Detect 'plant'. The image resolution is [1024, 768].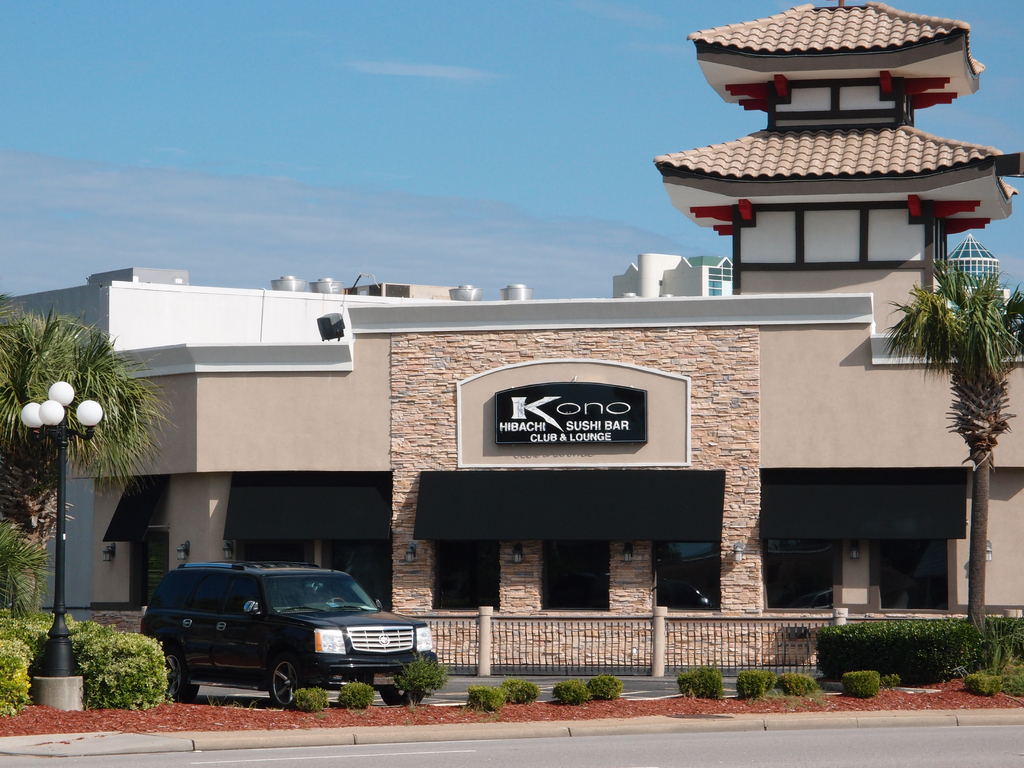
box(589, 672, 625, 703).
